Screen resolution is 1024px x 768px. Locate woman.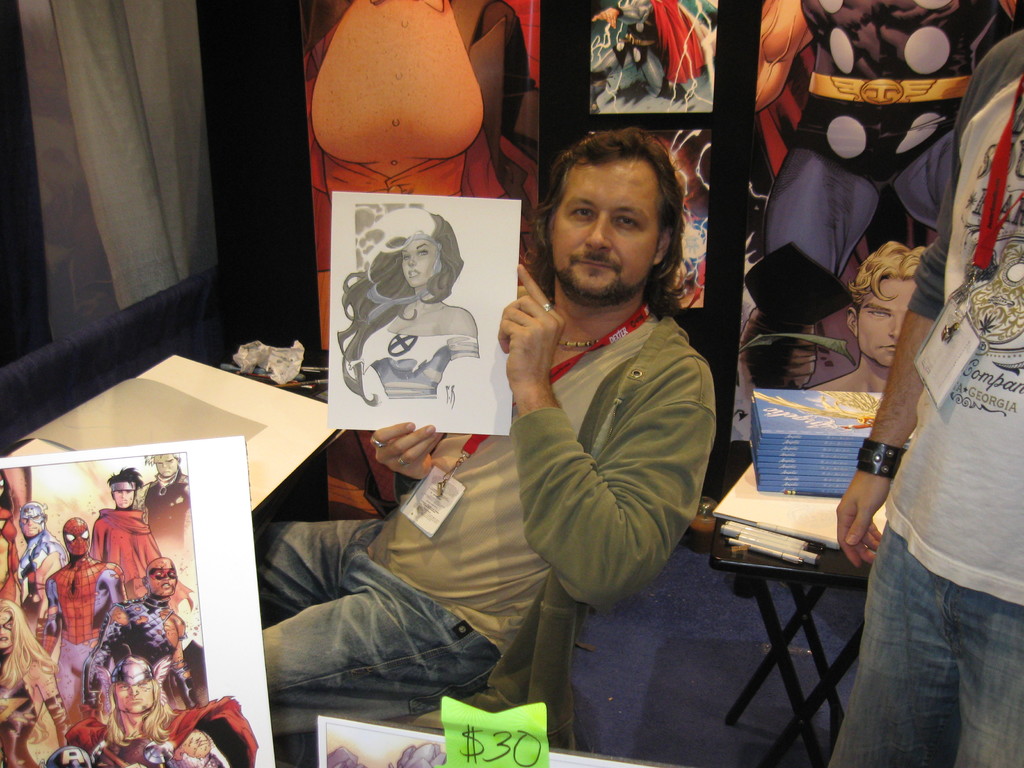
l=0, t=596, r=70, b=767.
